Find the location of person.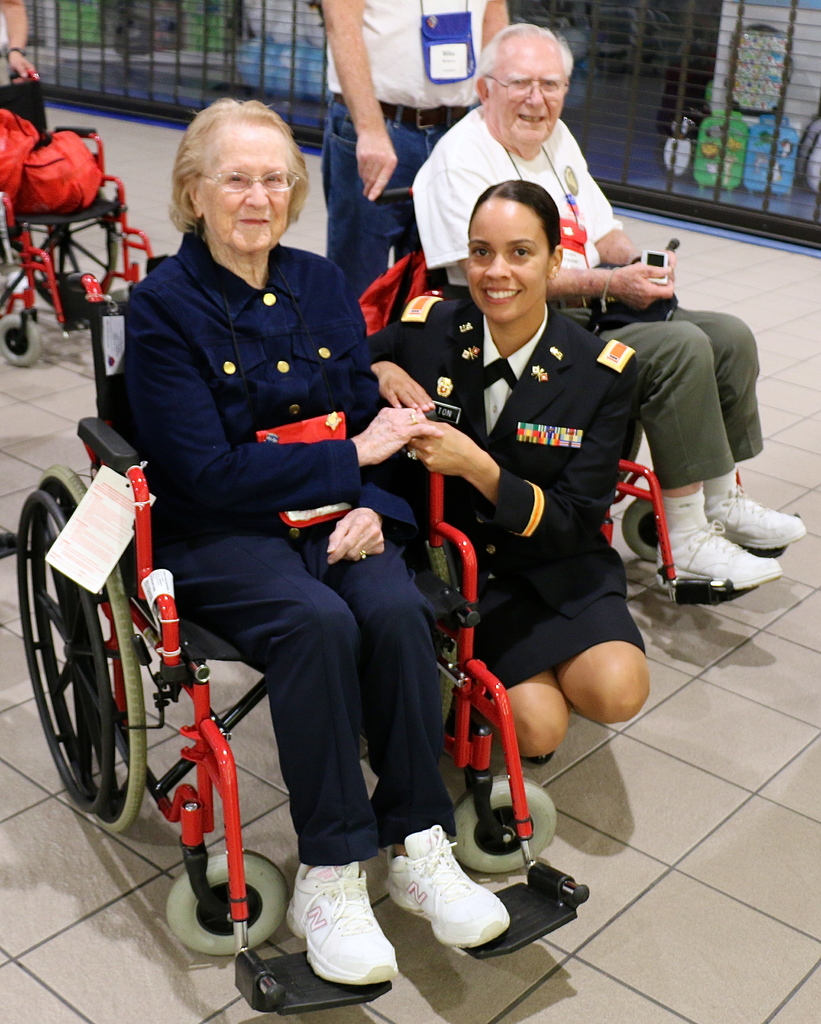
Location: Rect(371, 183, 644, 769).
